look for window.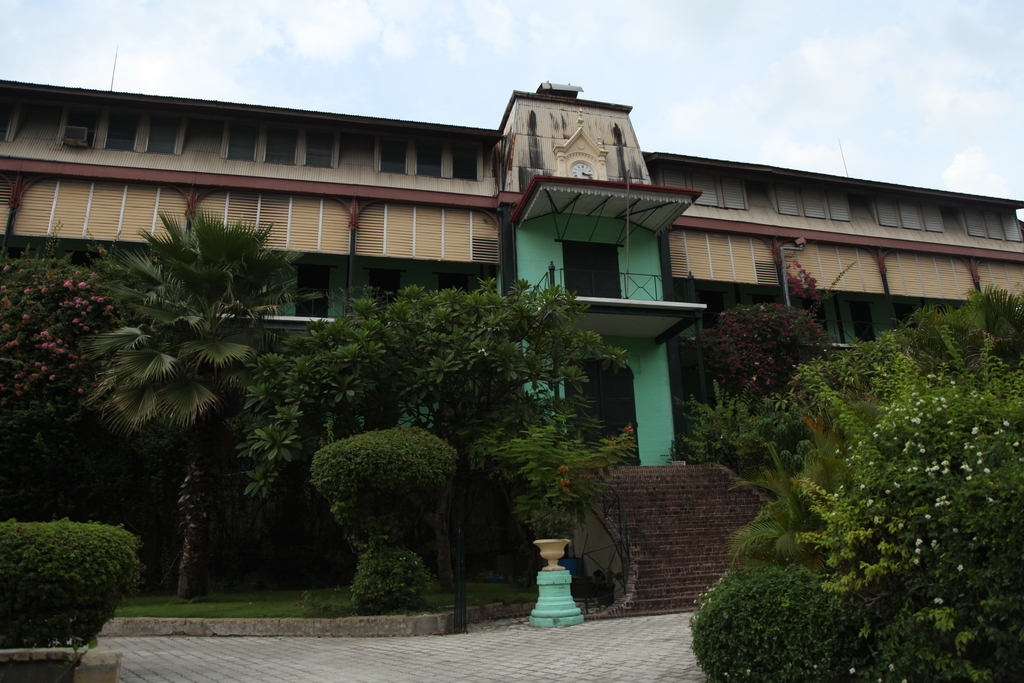
Found: (879,195,942,231).
